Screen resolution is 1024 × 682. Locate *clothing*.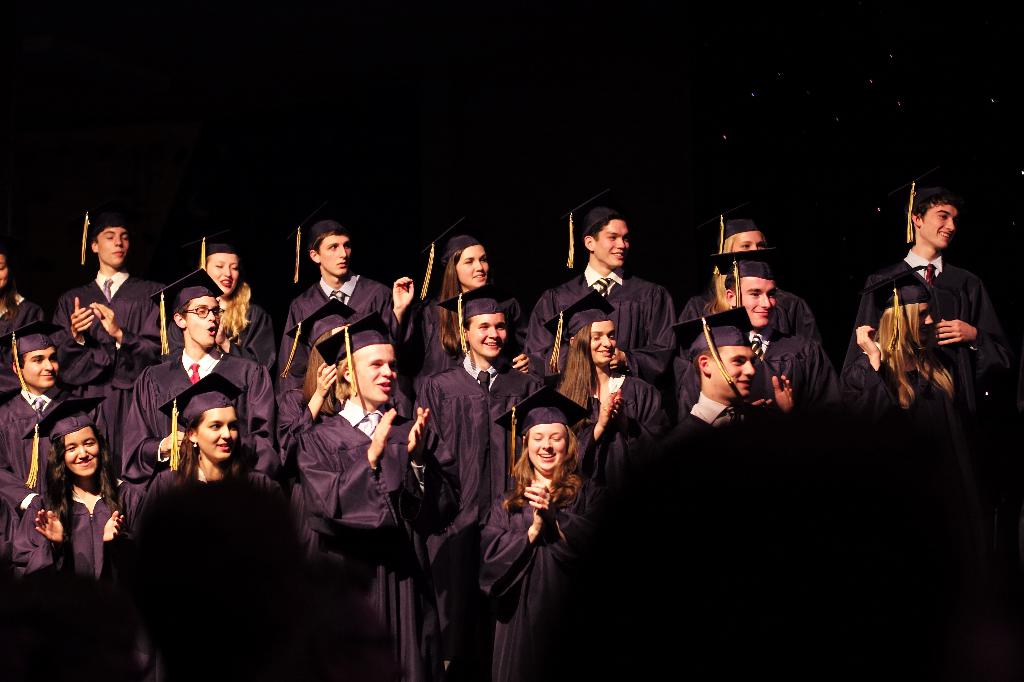
{"x1": 164, "y1": 292, "x2": 278, "y2": 365}.
